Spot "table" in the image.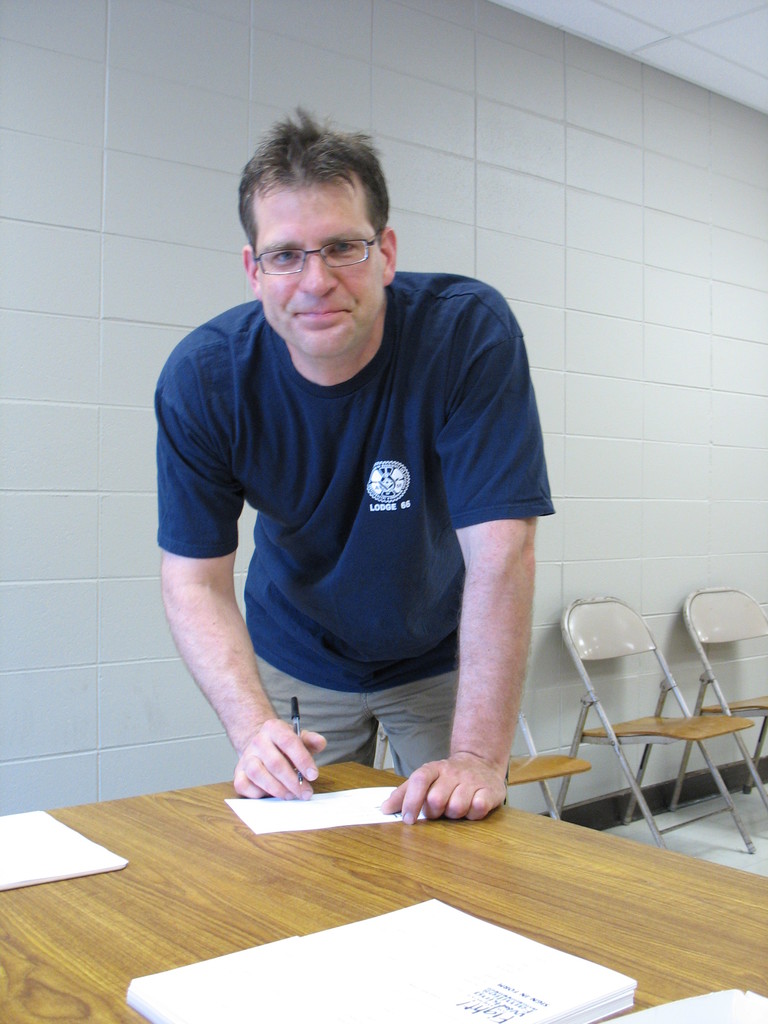
"table" found at <box>0,755,767,1023</box>.
